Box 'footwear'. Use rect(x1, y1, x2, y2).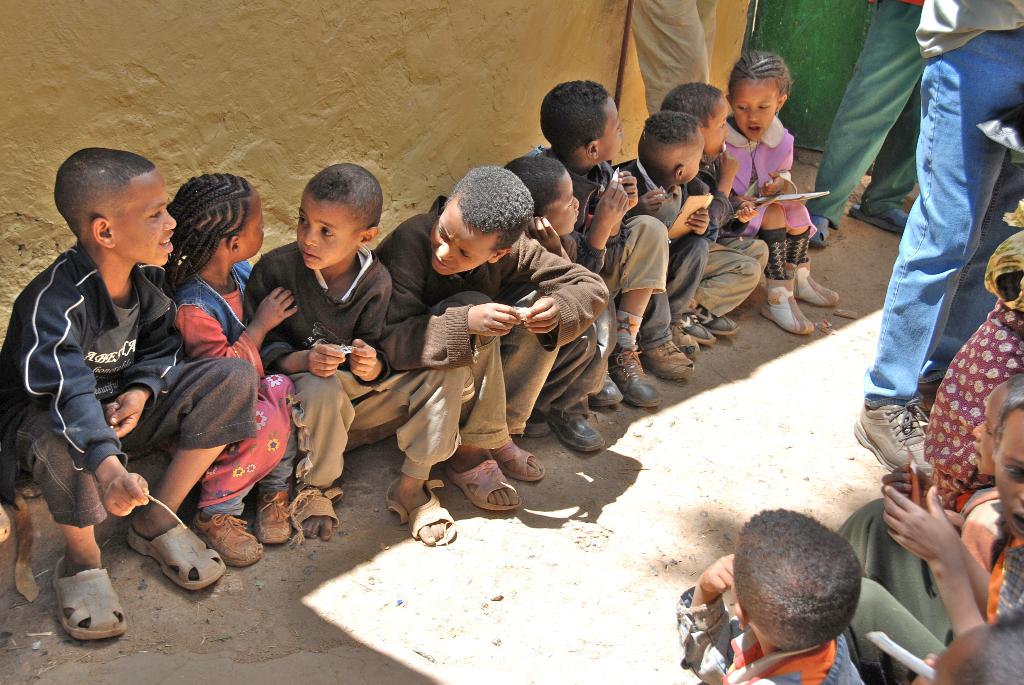
rect(516, 409, 552, 438).
